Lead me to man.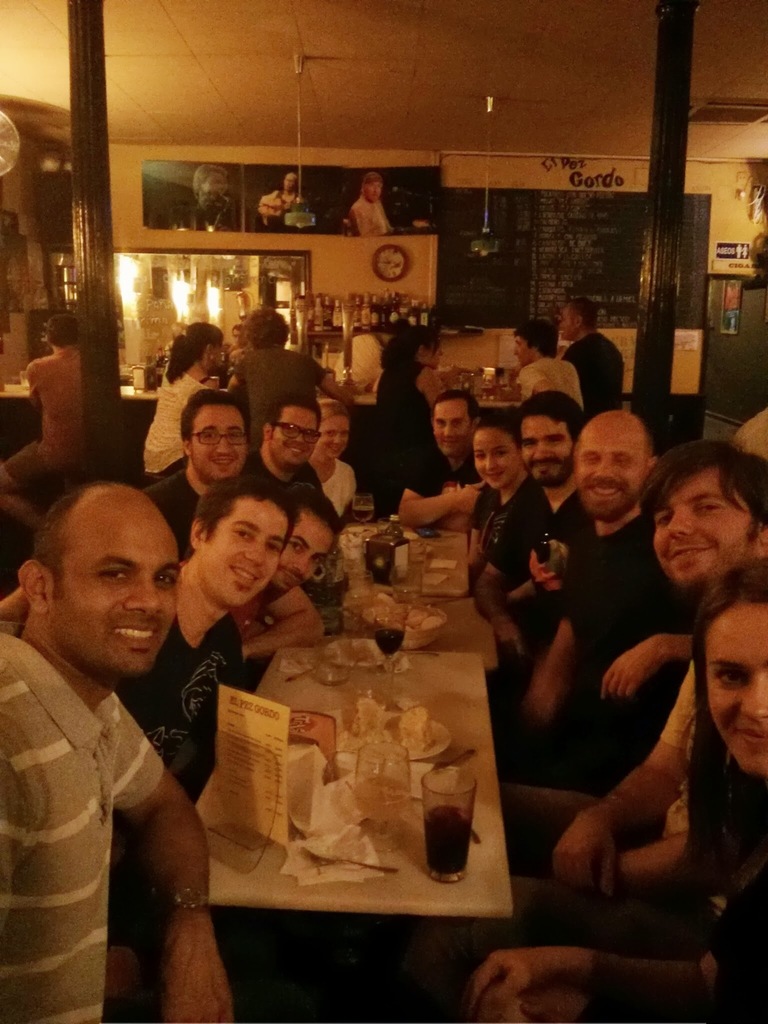
Lead to detection(484, 449, 767, 800).
